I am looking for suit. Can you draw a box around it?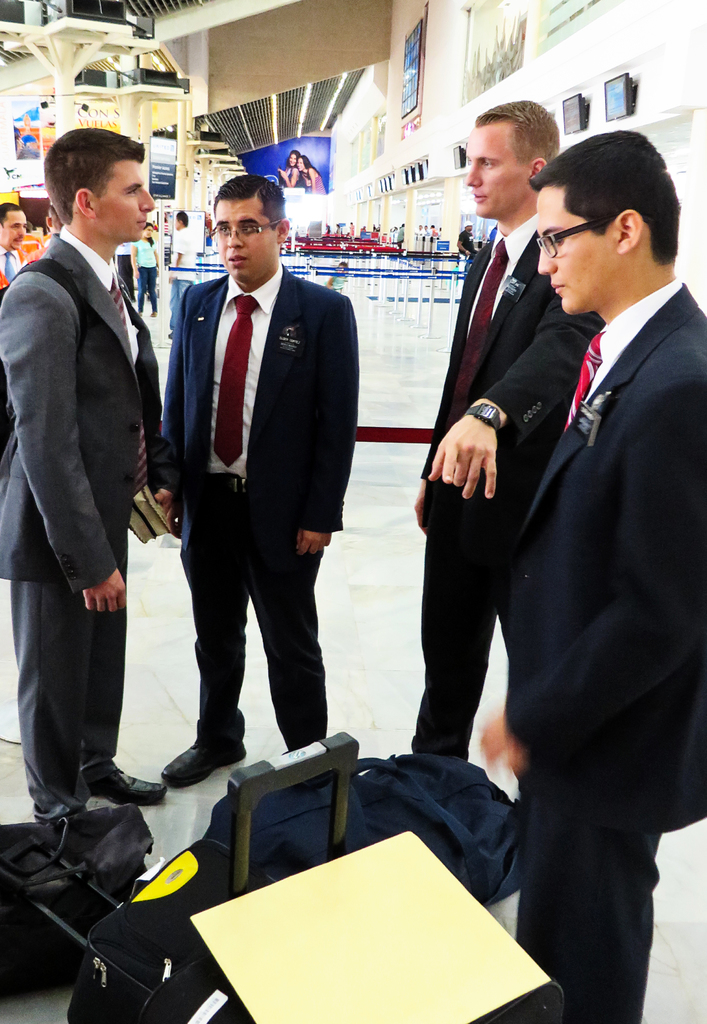
Sure, the bounding box is box=[500, 277, 706, 1023].
